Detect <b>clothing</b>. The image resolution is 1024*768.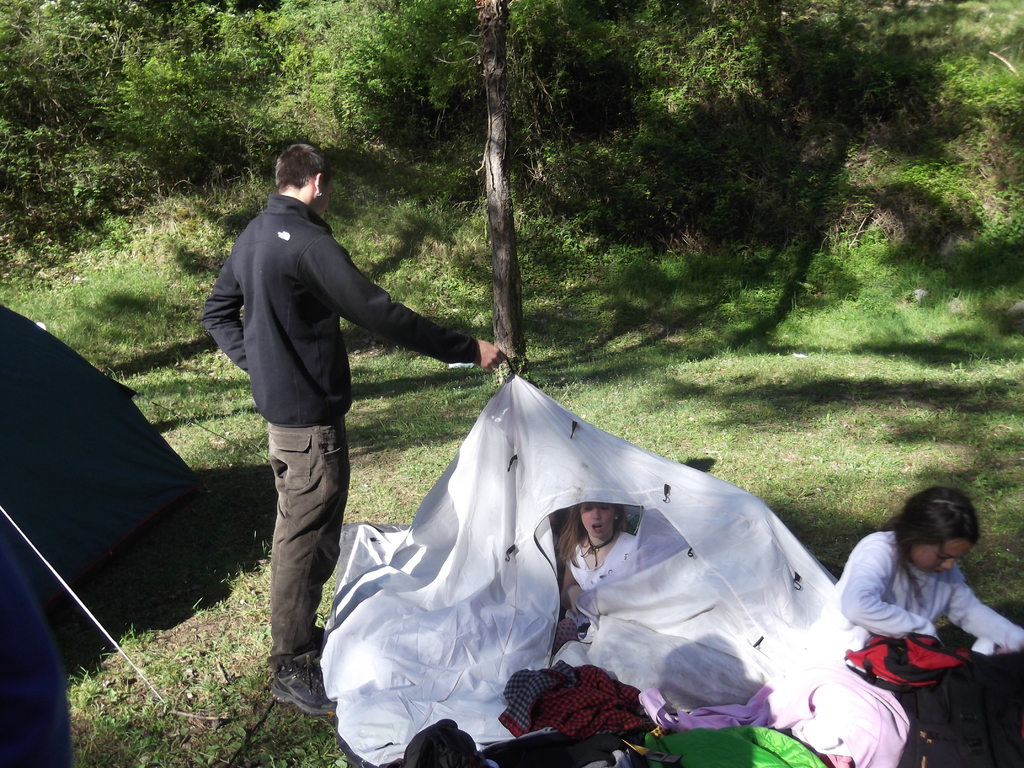
bbox(202, 199, 480, 653).
